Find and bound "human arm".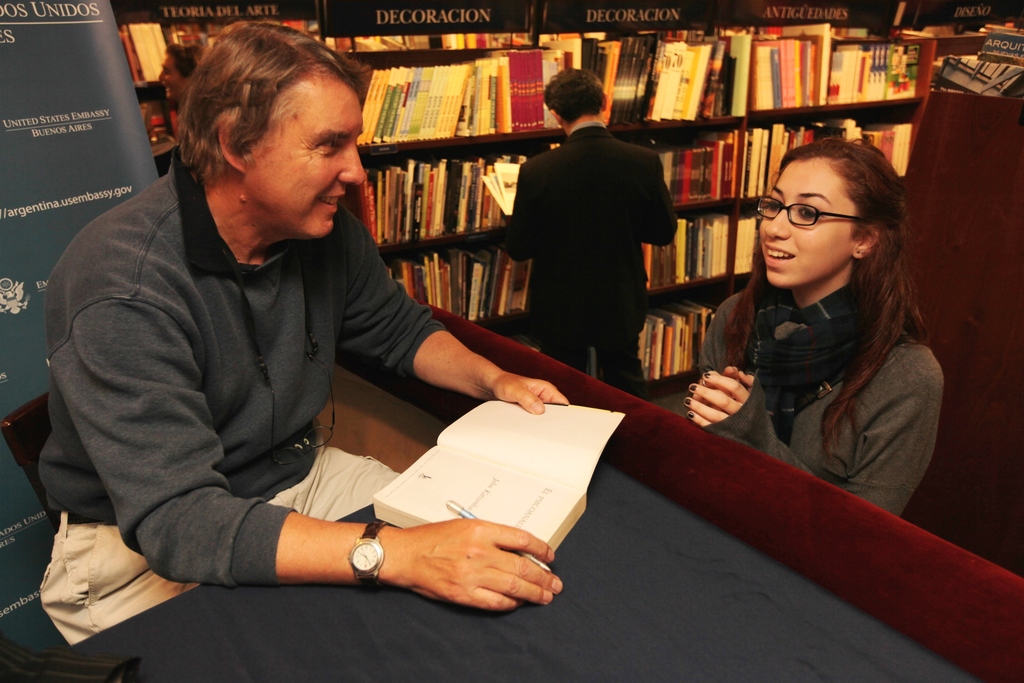
Bound: <bbox>487, 156, 548, 259</bbox>.
